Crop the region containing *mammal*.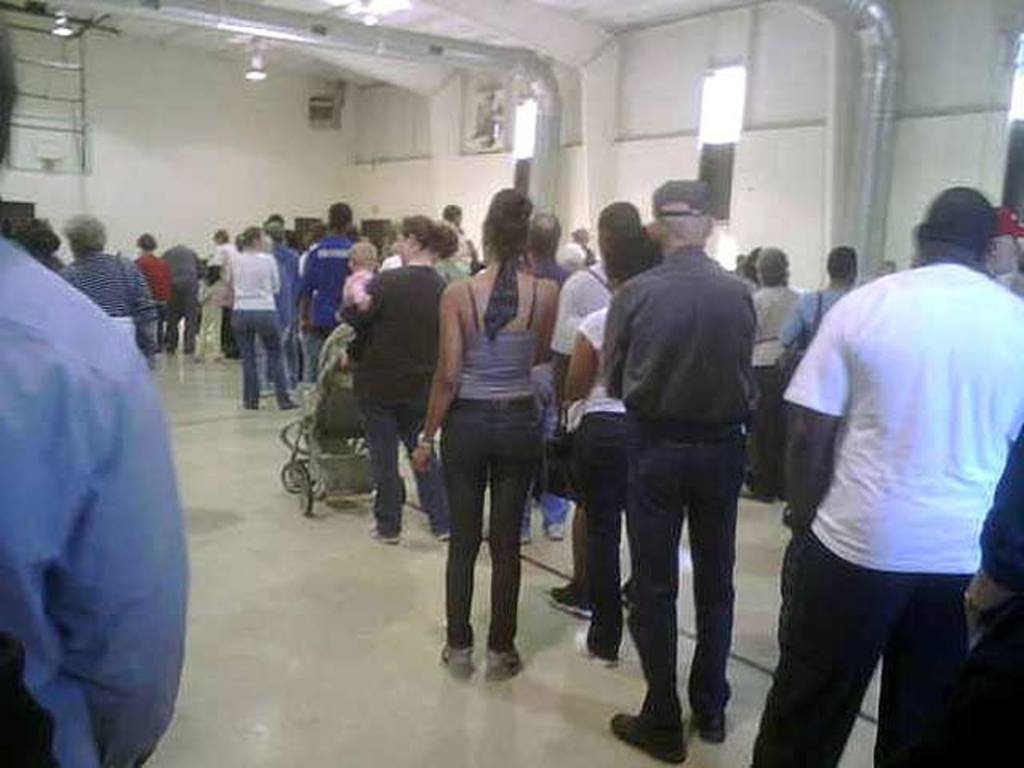
Crop region: pyautogui.locateOnScreen(398, 181, 558, 672).
